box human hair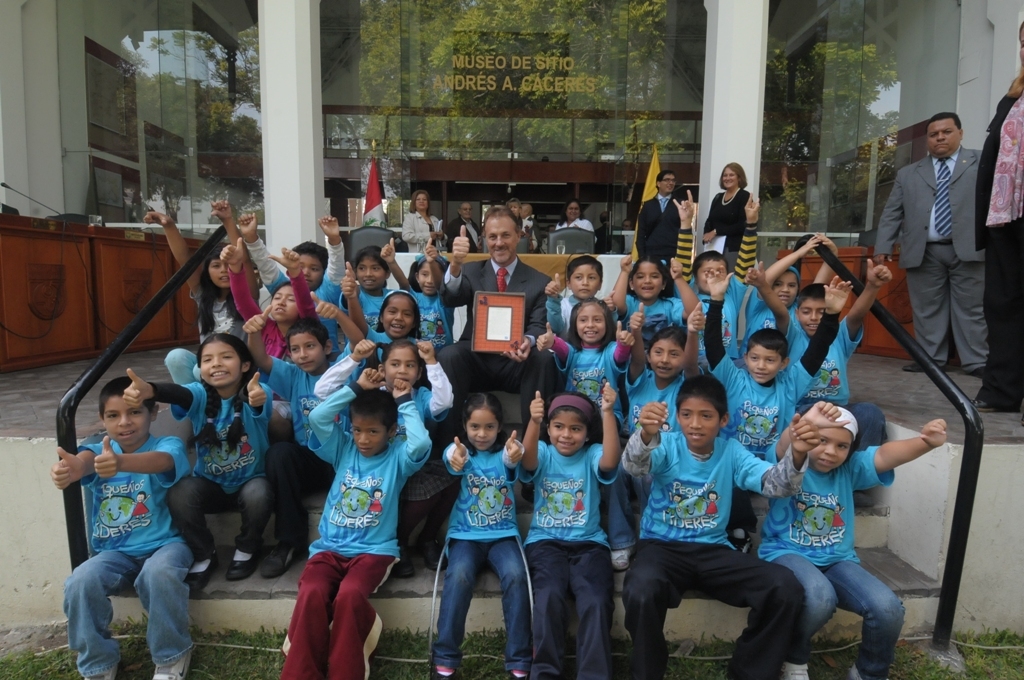
(564, 255, 601, 285)
